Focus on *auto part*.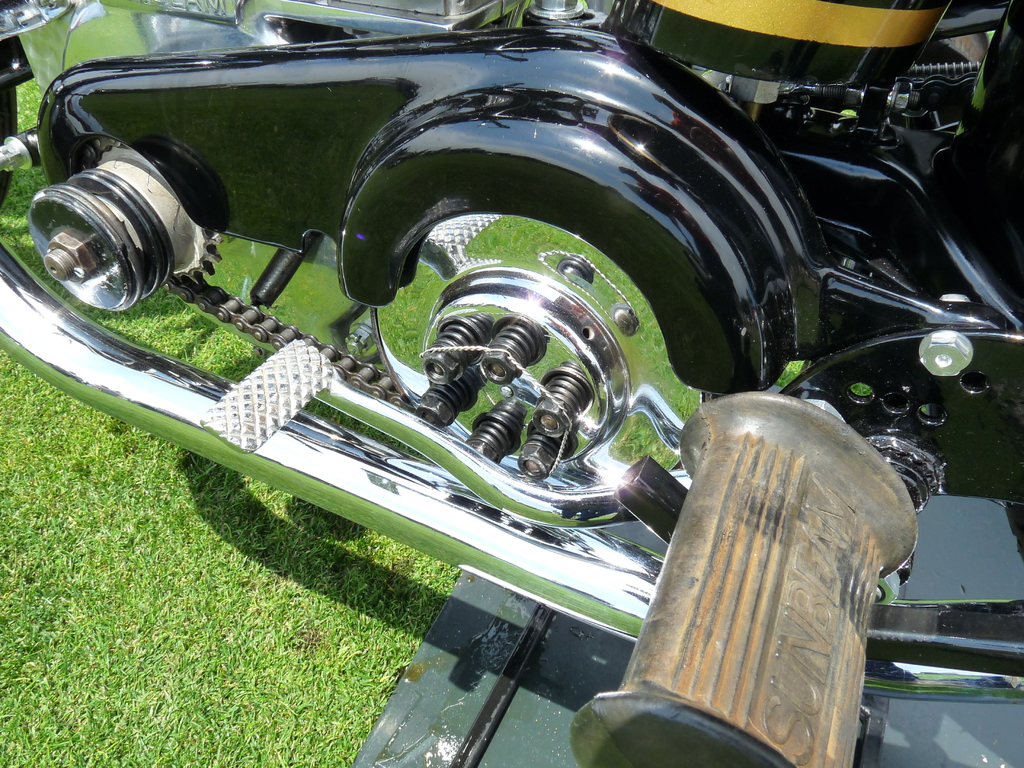
Focused at <box>0,0,1023,767</box>.
